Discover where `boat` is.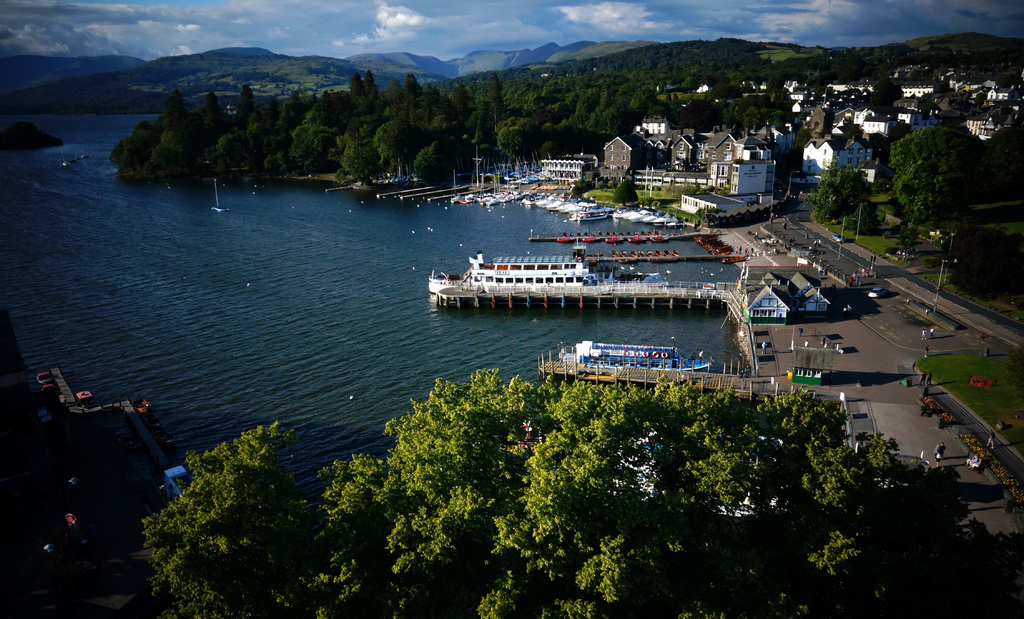
Discovered at [left=699, top=237, right=730, bottom=253].
